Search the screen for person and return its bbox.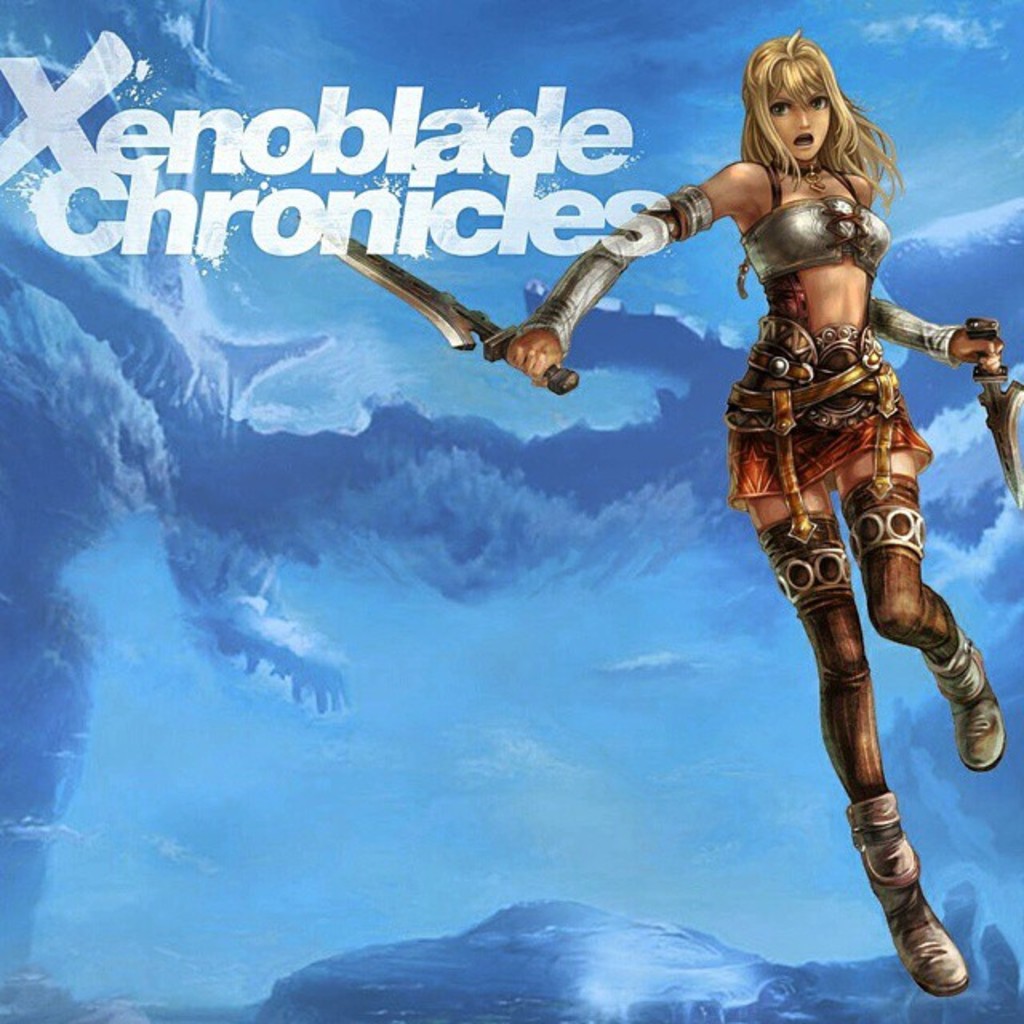
Found: <box>506,26,1003,989</box>.
